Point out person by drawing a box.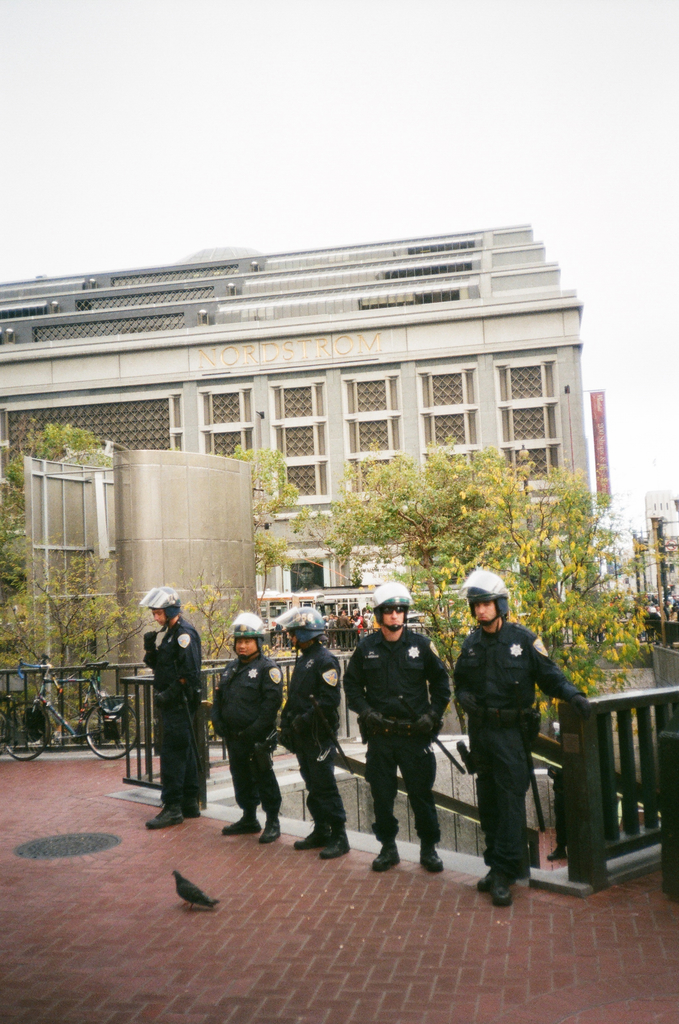
x1=439, y1=564, x2=592, y2=907.
